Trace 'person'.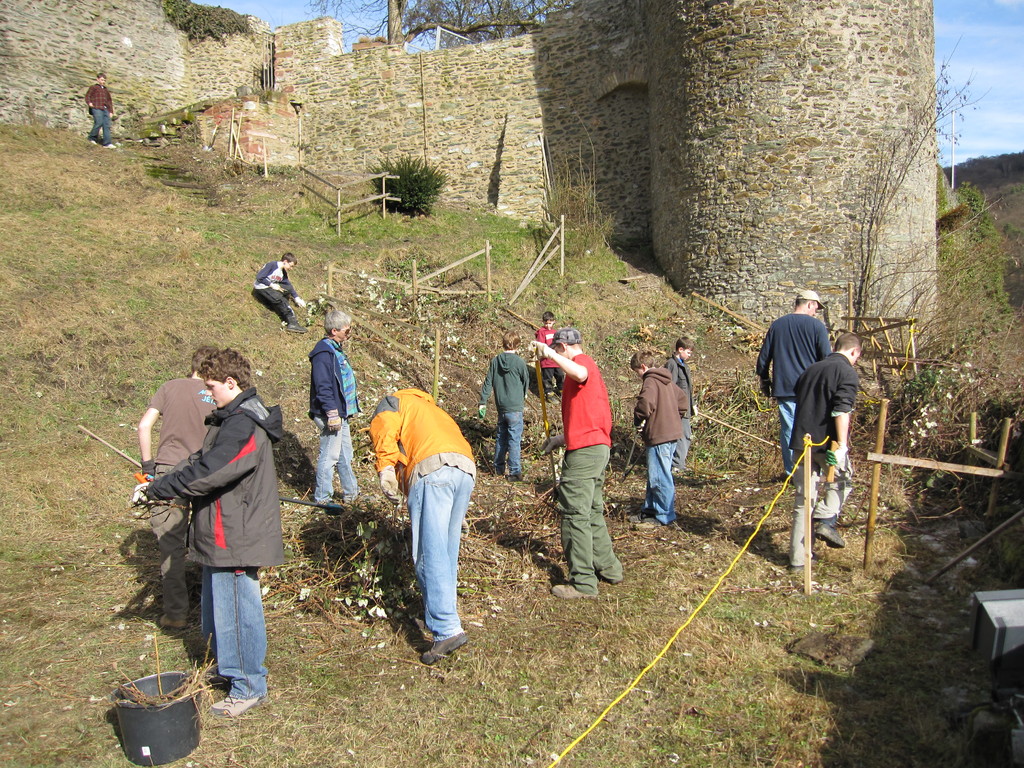
Traced to left=797, top=330, right=848, bottom=553.
